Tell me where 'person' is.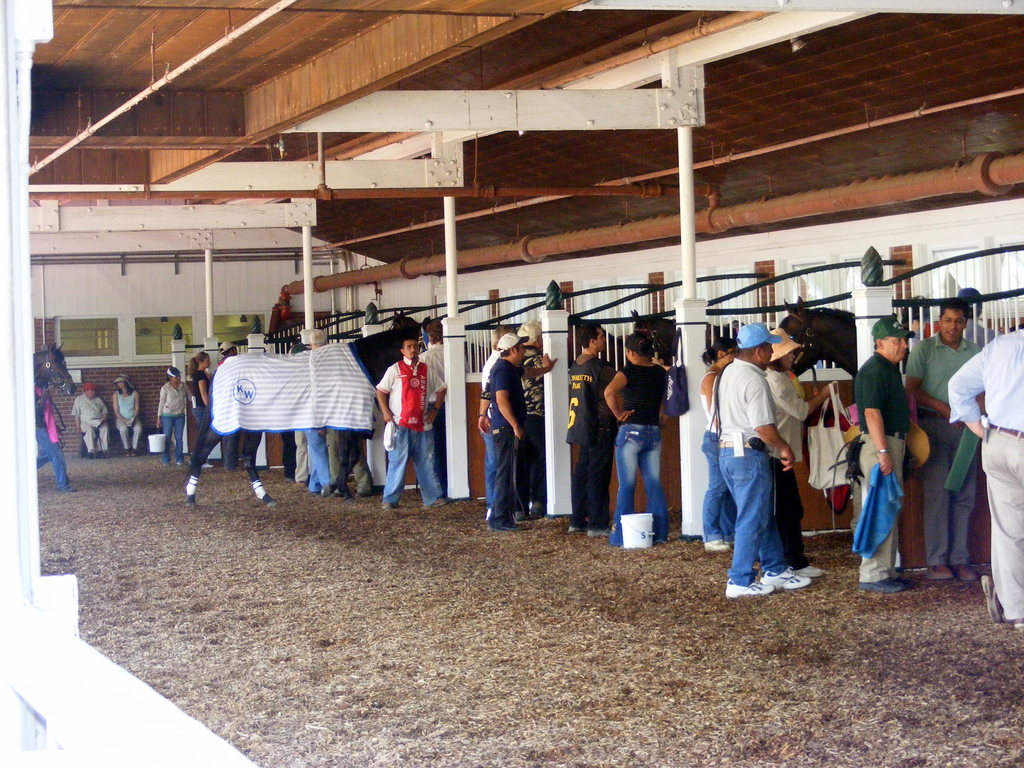
'person' is at (x1=373, y1=339, x2=451, y2=522).
